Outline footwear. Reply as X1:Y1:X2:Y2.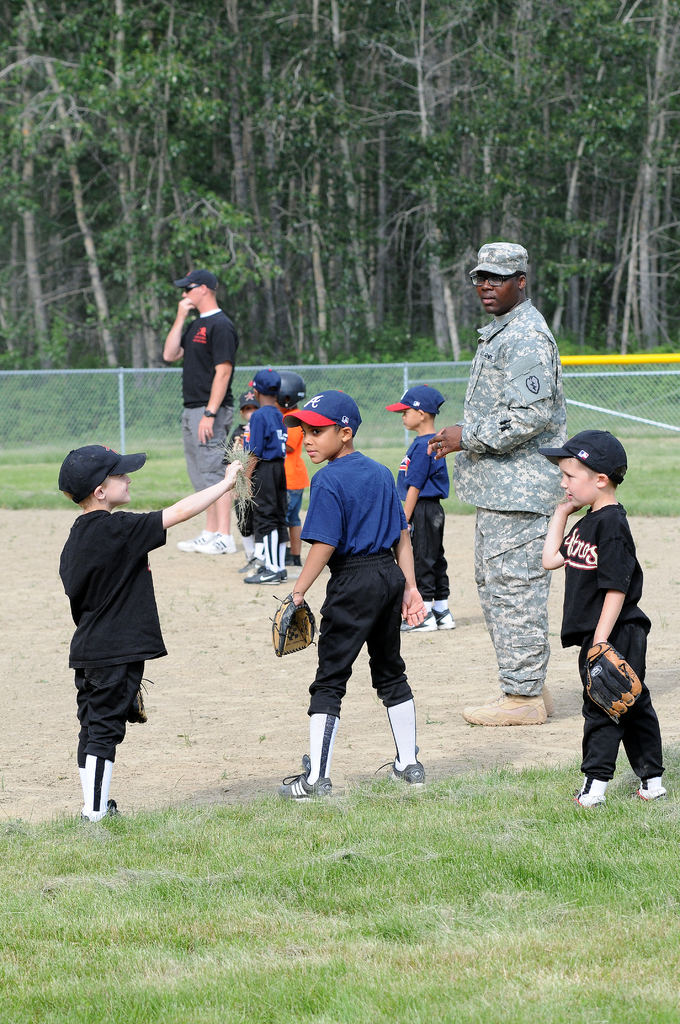
464:691:544:724.
